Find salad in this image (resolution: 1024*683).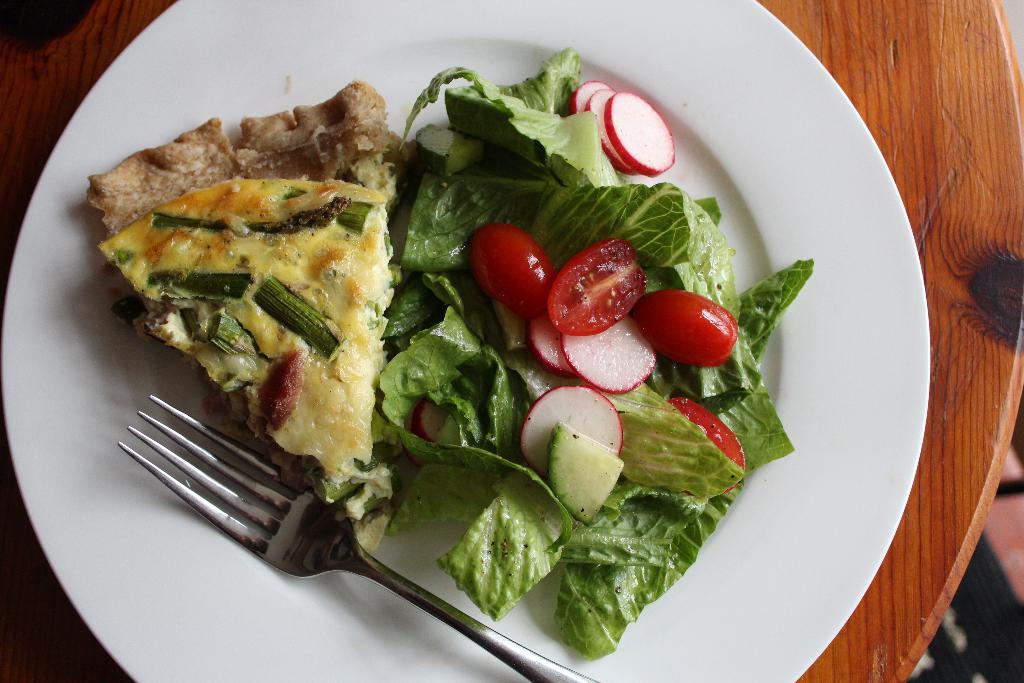
box=[81, 35, 834, 668].
